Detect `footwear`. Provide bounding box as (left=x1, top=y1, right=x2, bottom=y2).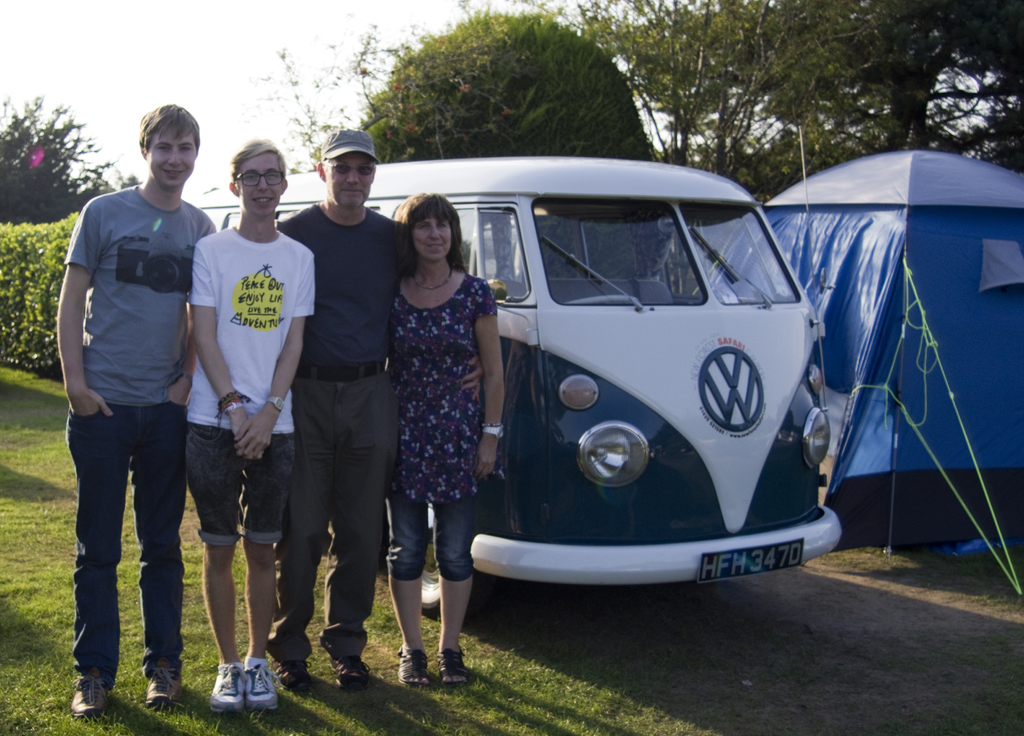
(left=397, top=644, right=432, bottom=688).
